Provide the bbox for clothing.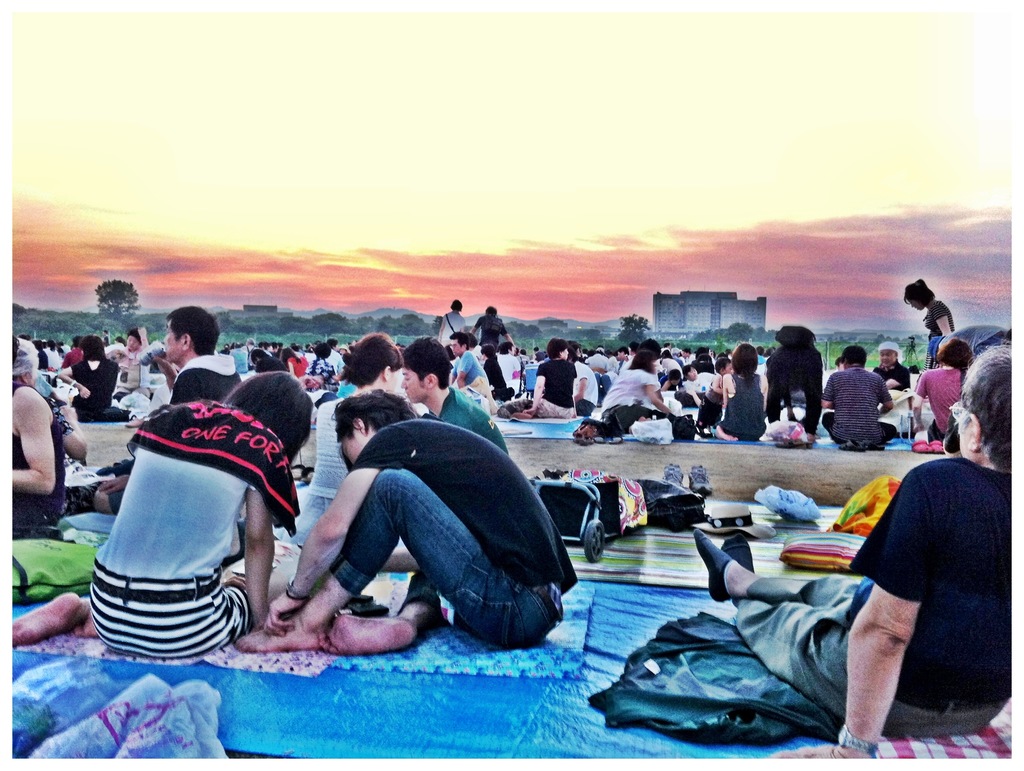
{"x1": 819, "y1": 364, "x2": 898, "y2": 447}.
